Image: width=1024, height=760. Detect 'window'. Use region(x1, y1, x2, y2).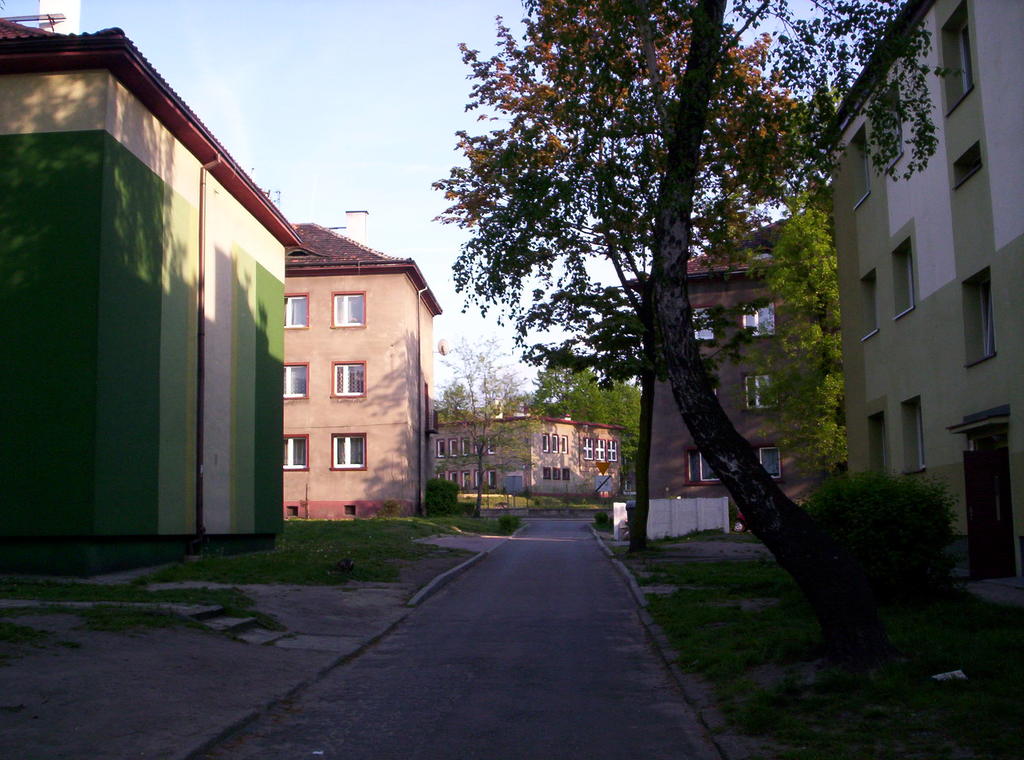
region(739, 374, 777, 412).
